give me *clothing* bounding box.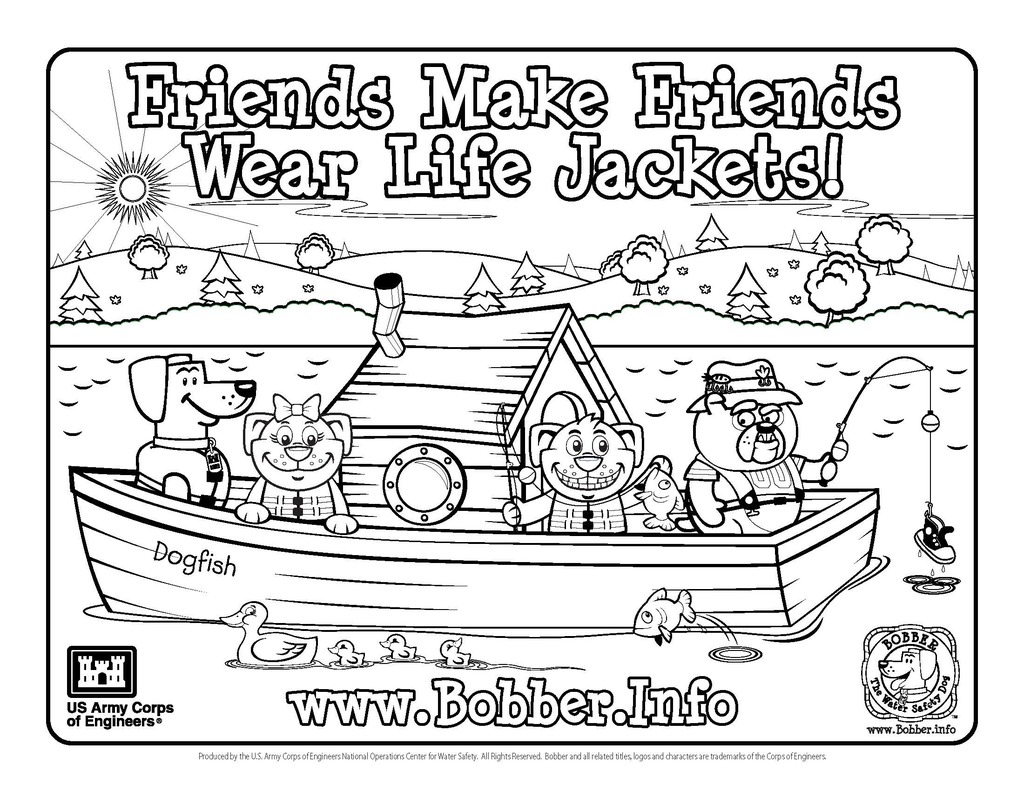
{"x1": 515, "y1": 480, "x2": 632, "y2": 527}.
